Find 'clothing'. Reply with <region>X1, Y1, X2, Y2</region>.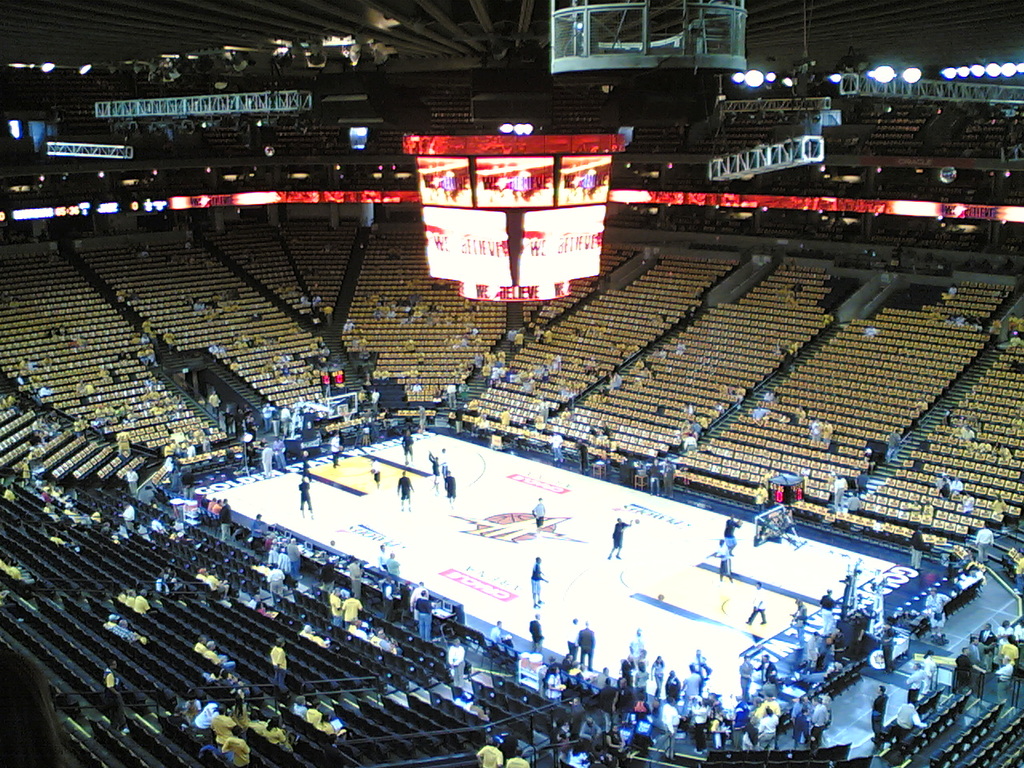
<region>274, 438, 286, 474</region>.
